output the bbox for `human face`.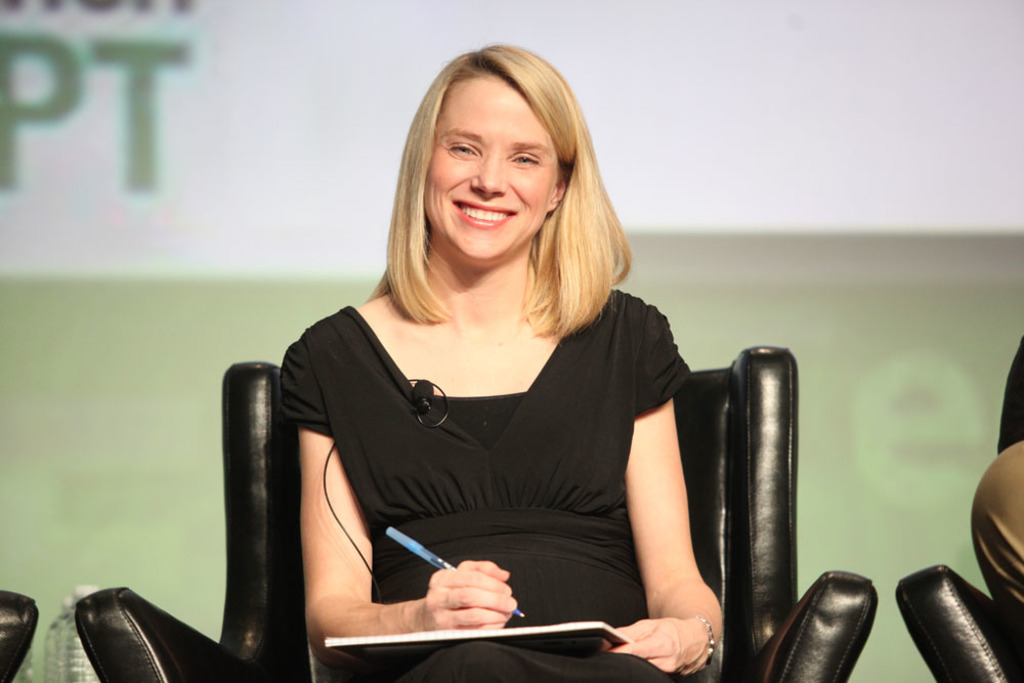
[left=424, top=76, right=557, bottom=264].
